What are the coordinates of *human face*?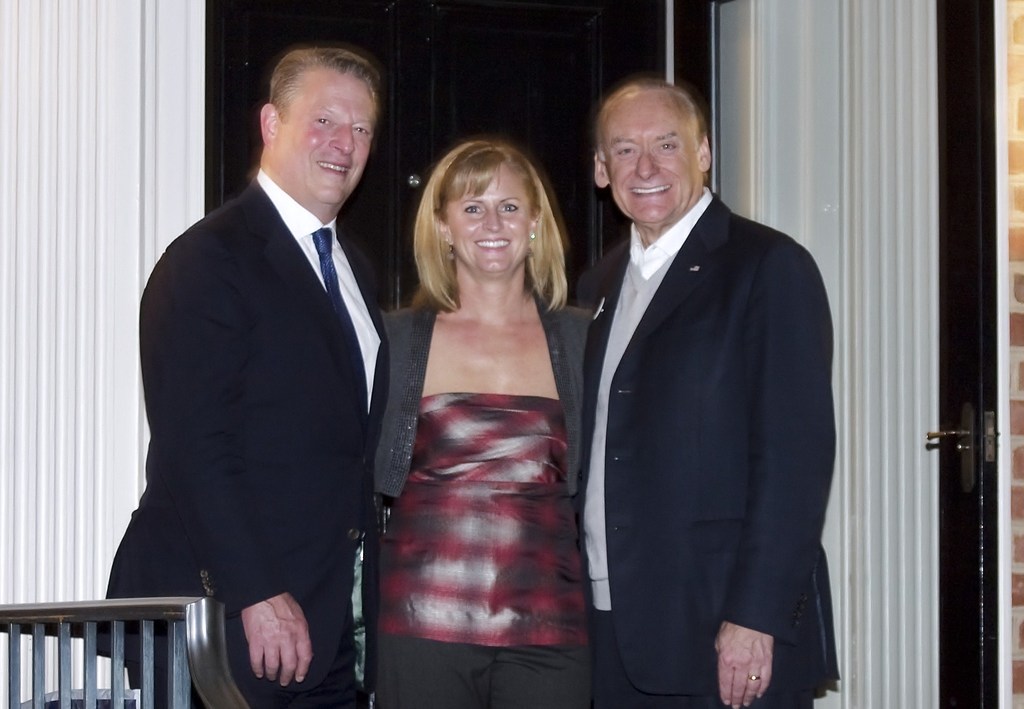
445,166,533,271.
